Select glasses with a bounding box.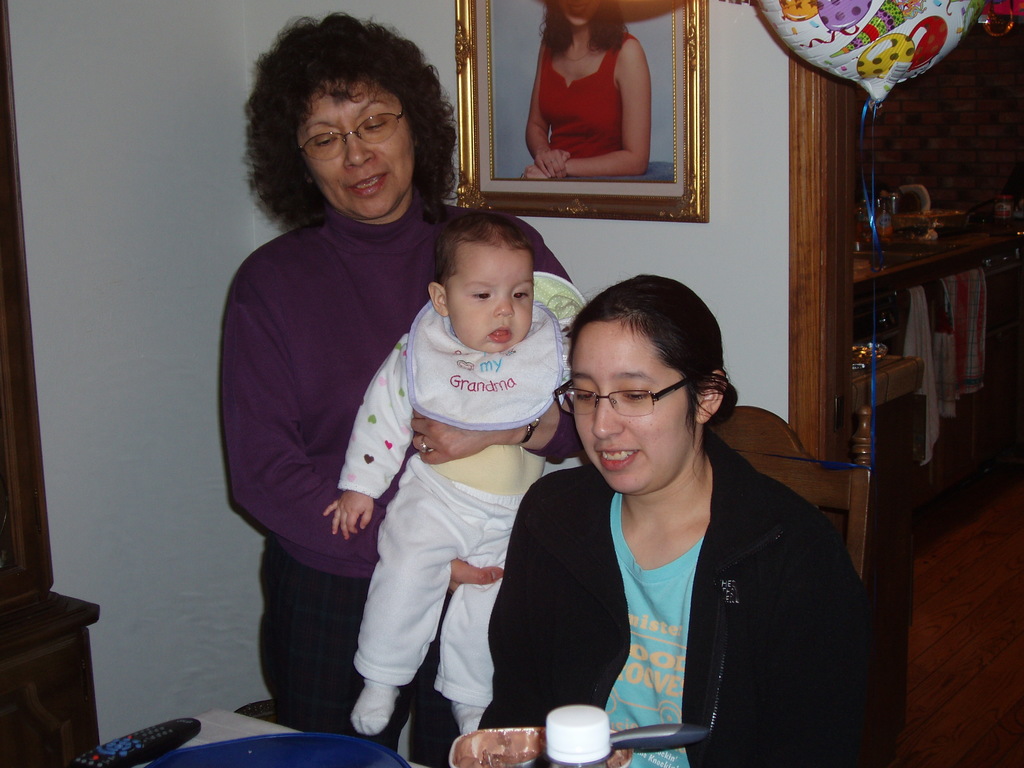
297:108:410:164.
